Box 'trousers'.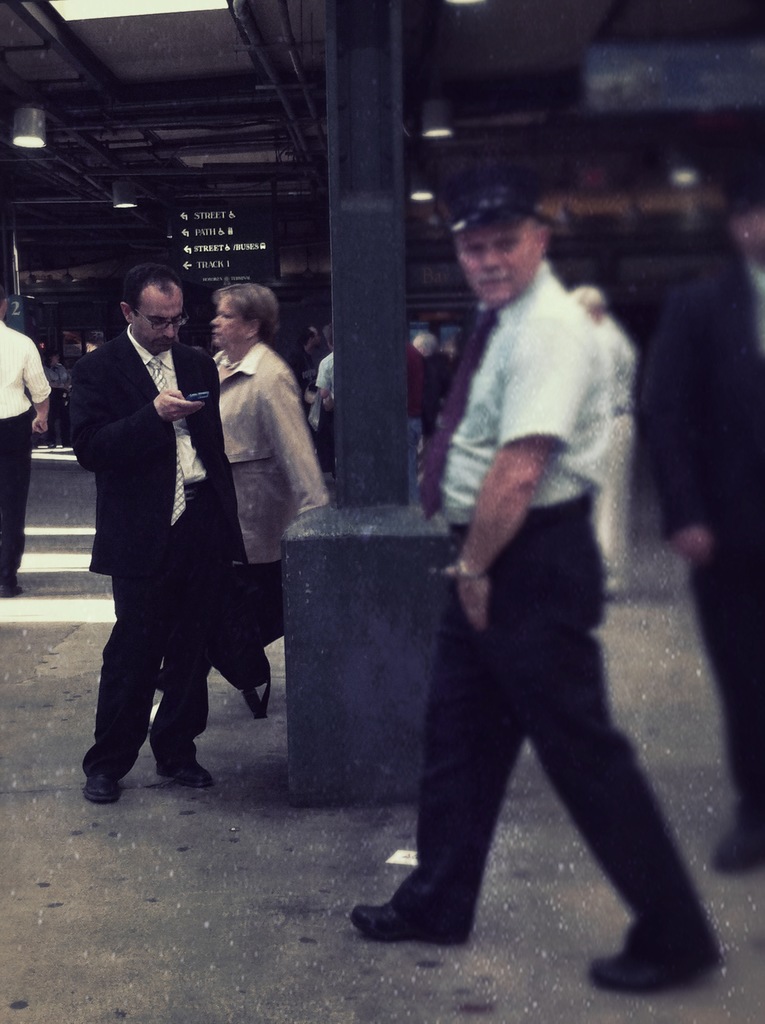
0:404:35:583.
